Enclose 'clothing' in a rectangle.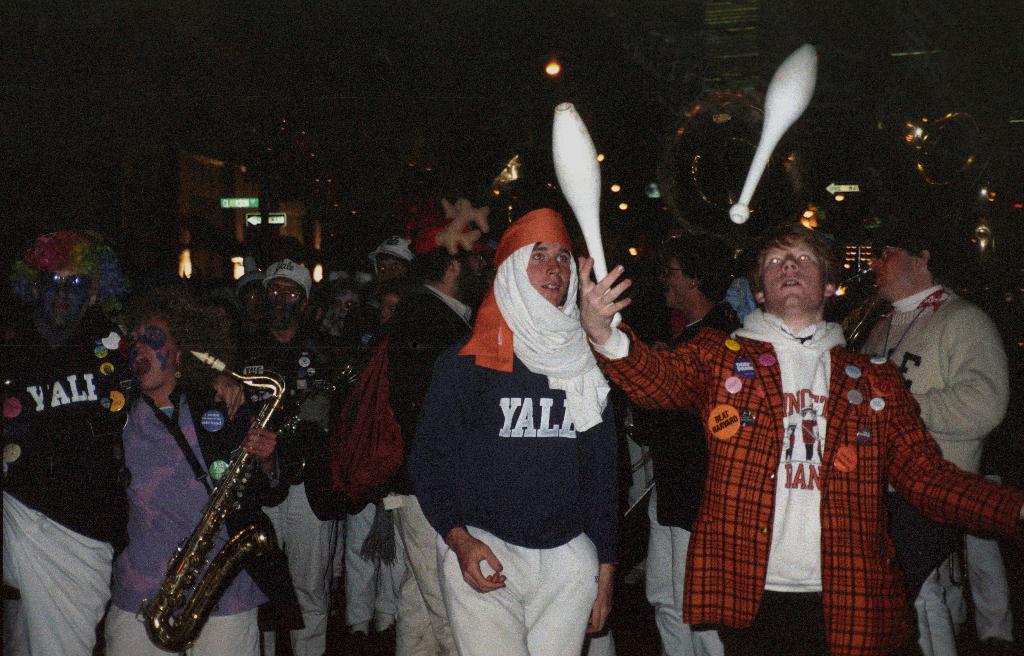
left=102, top=372, right=314, bottom=655.
